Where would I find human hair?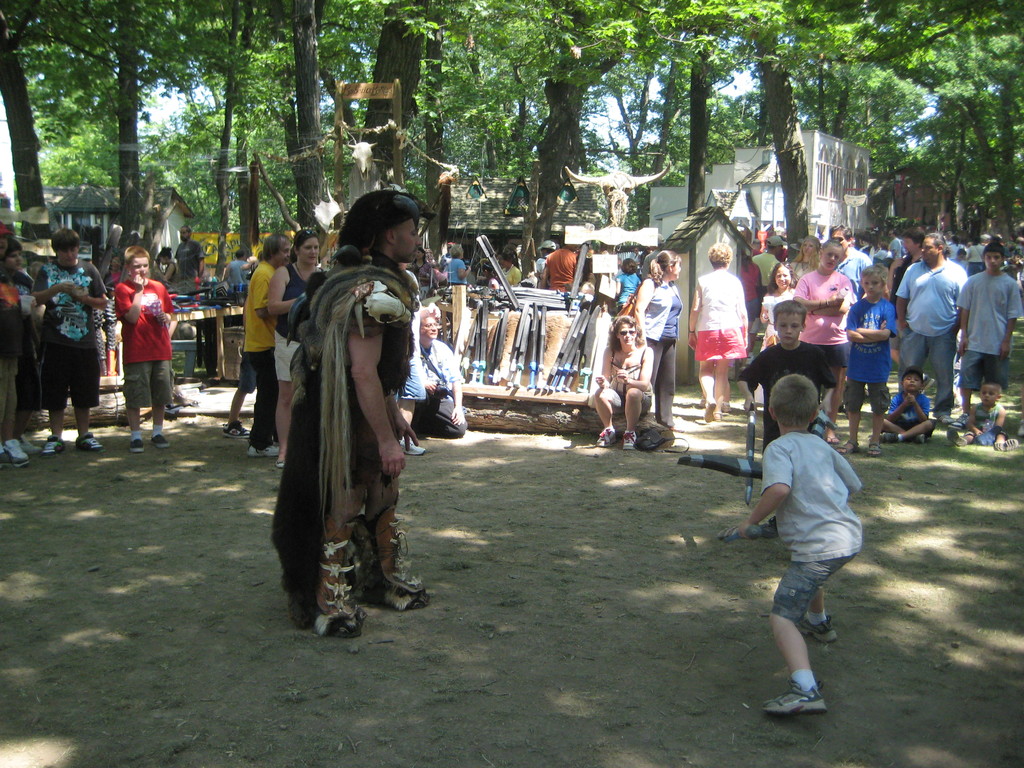
At [left=181, top=225, right=194, bottom=239].
